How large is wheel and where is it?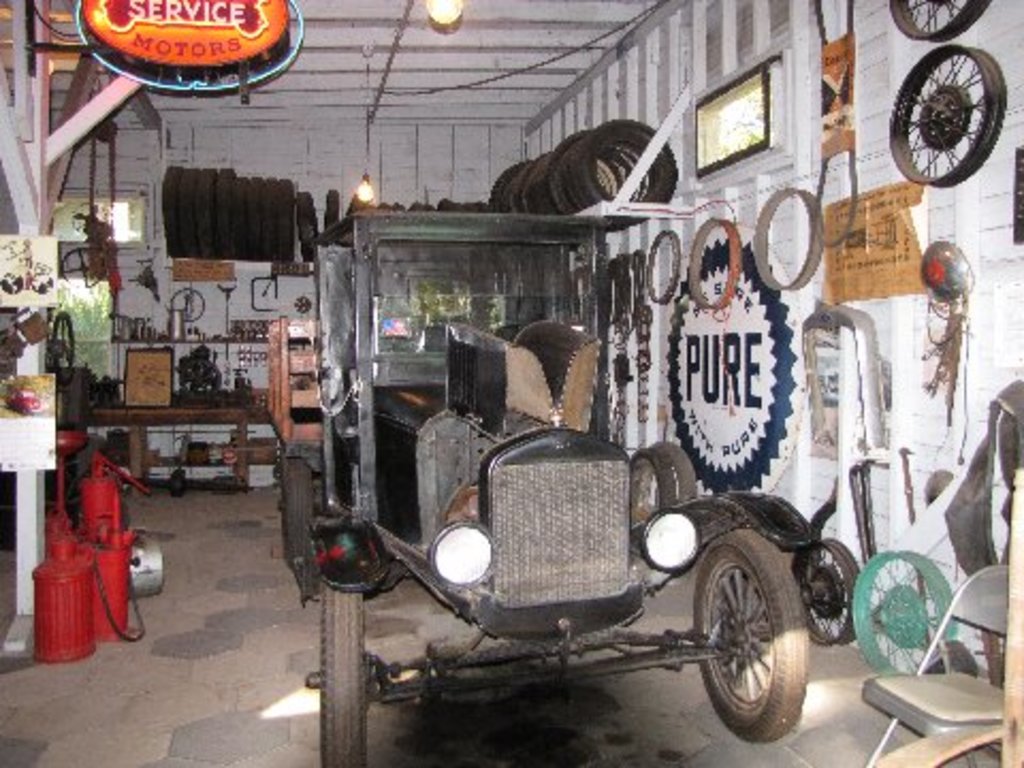
Bounding box: (left=196, top=166, right=220, bottom=256).
